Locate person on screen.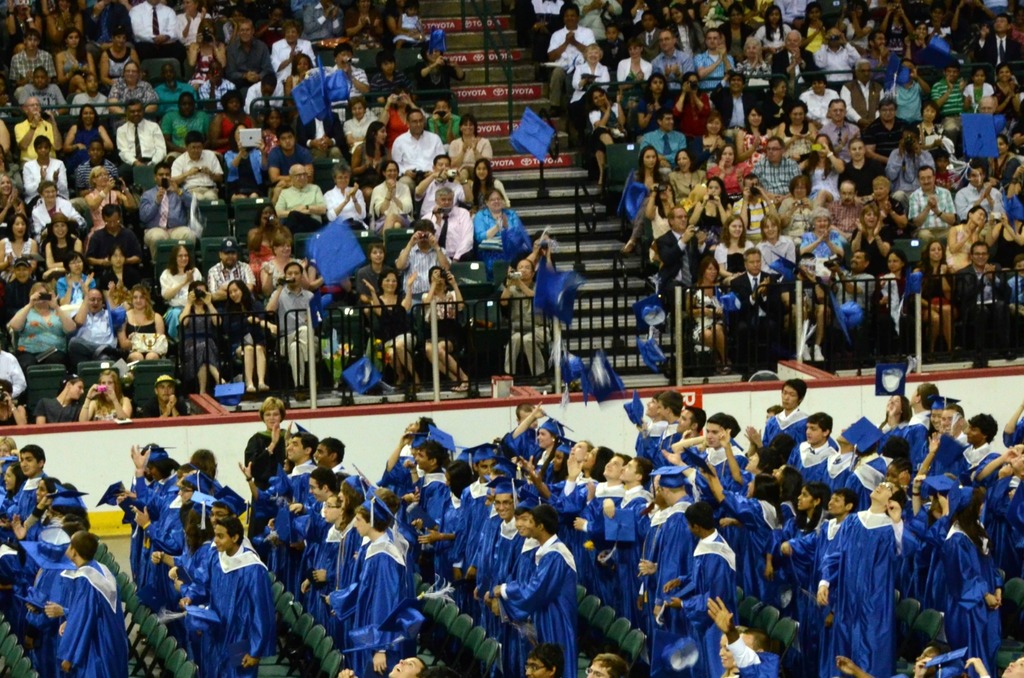
On screen at (91,201,145,267).
